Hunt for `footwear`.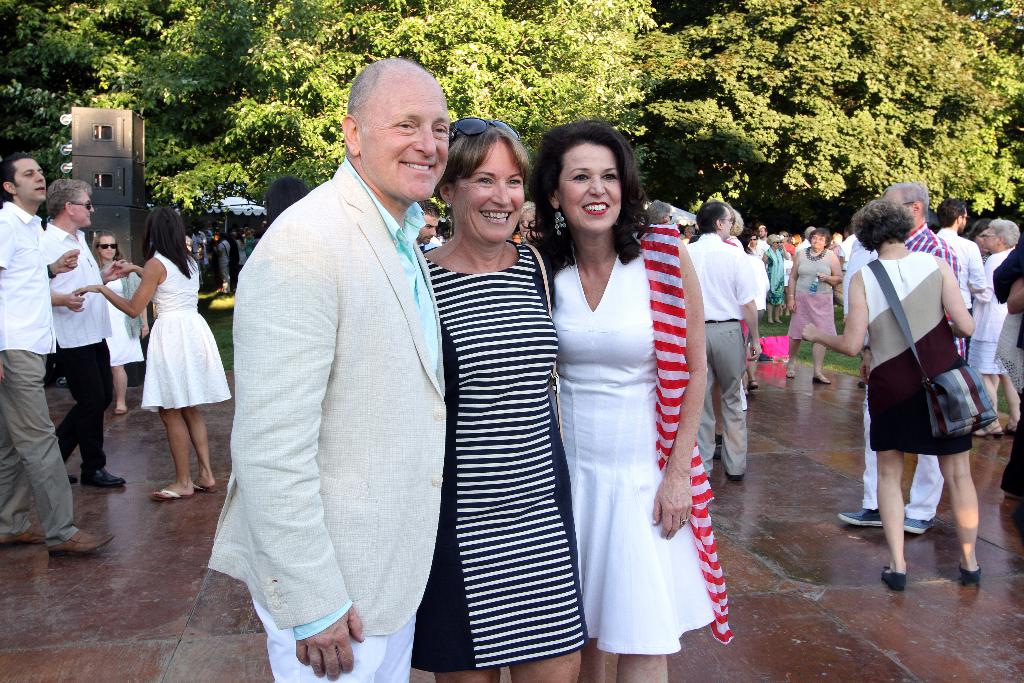
Hunted down at [x1=957, y1=557, x2=986, y2=584].
